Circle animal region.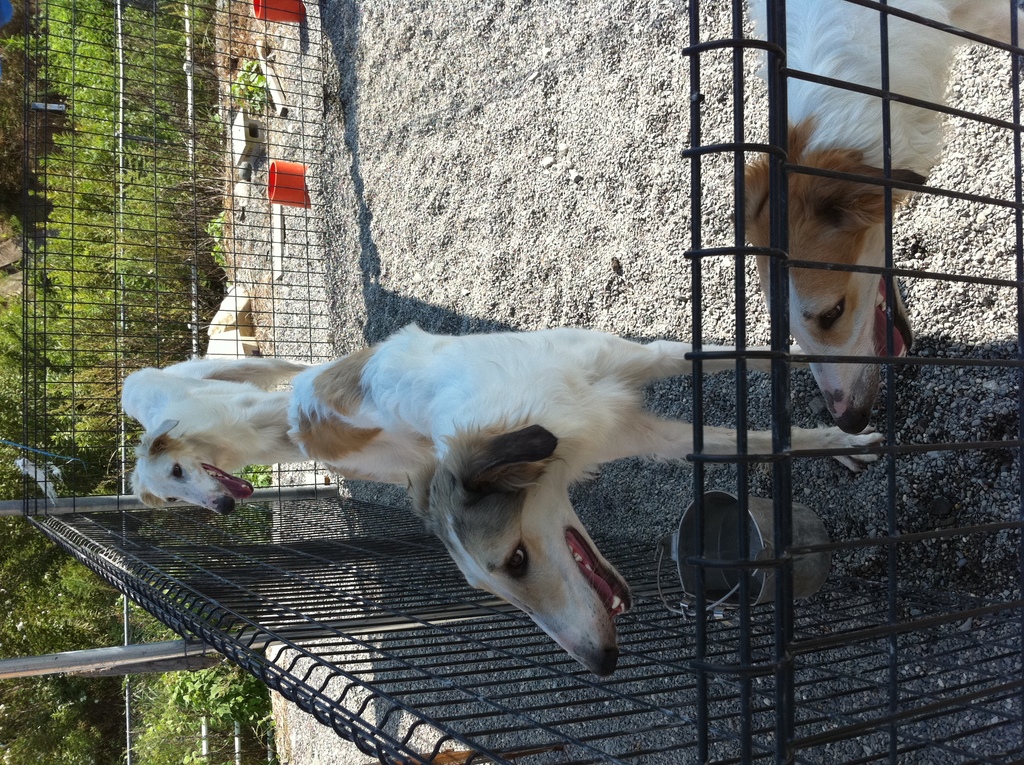
Region: {"x1": 732, "y1": 2, "x2": 1022, "y2": 434}.
